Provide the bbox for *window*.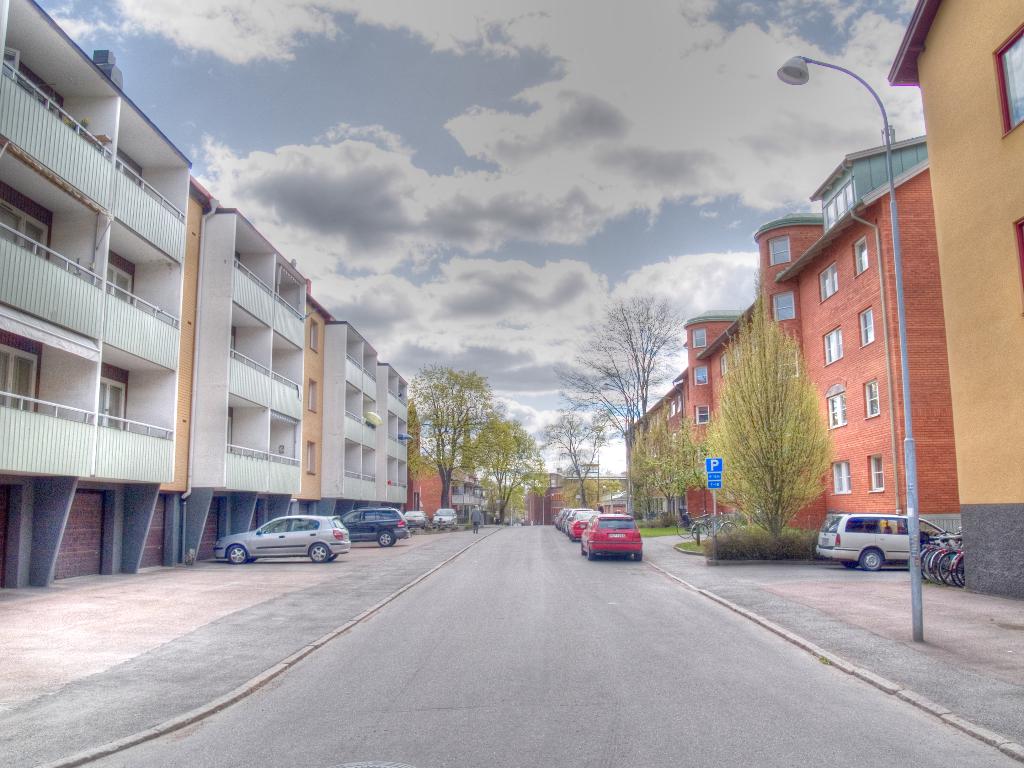
{"x1": 865, "y1": 454, "x2": 884, "y2": 491}.
